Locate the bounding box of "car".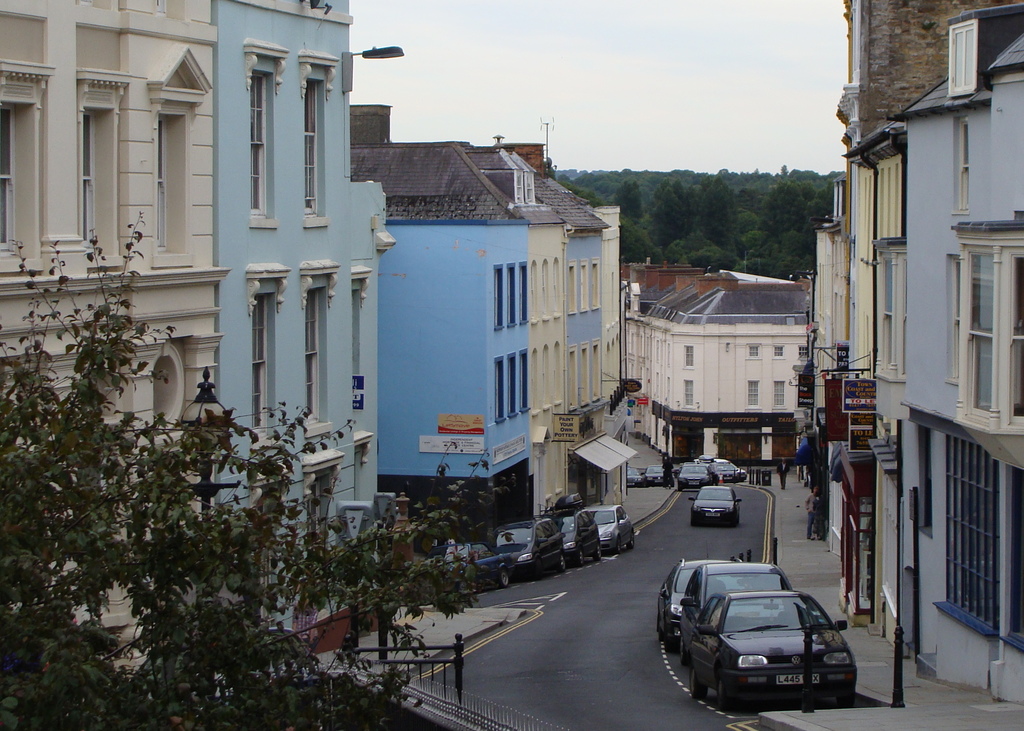
Bounding box: Rect(488, 518, 564, 578).
